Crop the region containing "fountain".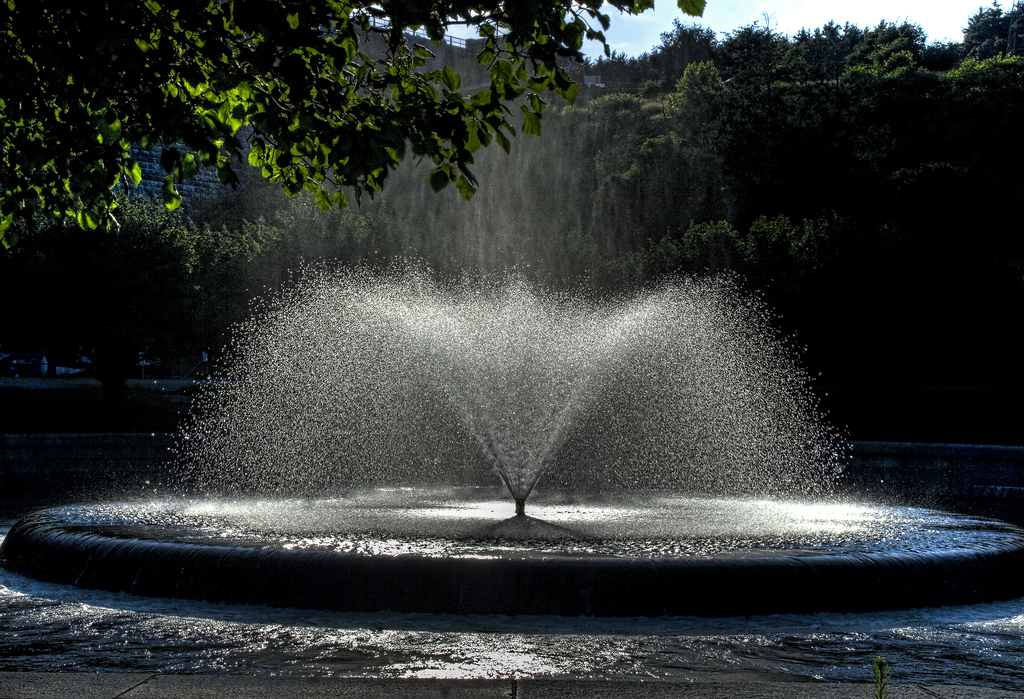
Crop region: select_region(2, 237, 1023, 693).
